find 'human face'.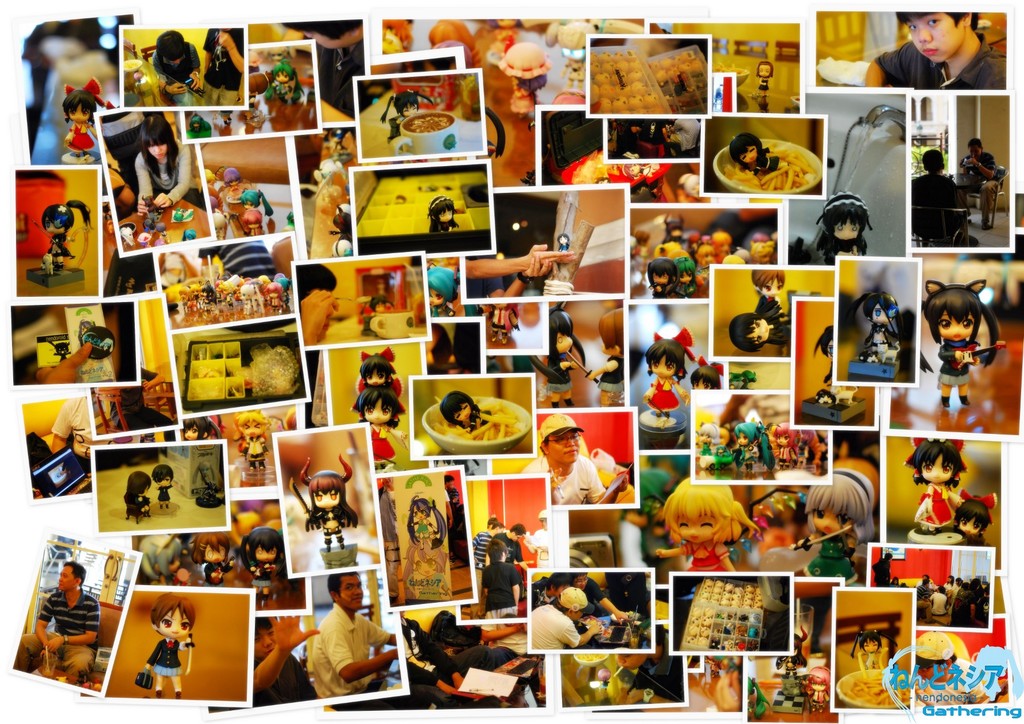
bbox=[360, 367, 392, 391].
